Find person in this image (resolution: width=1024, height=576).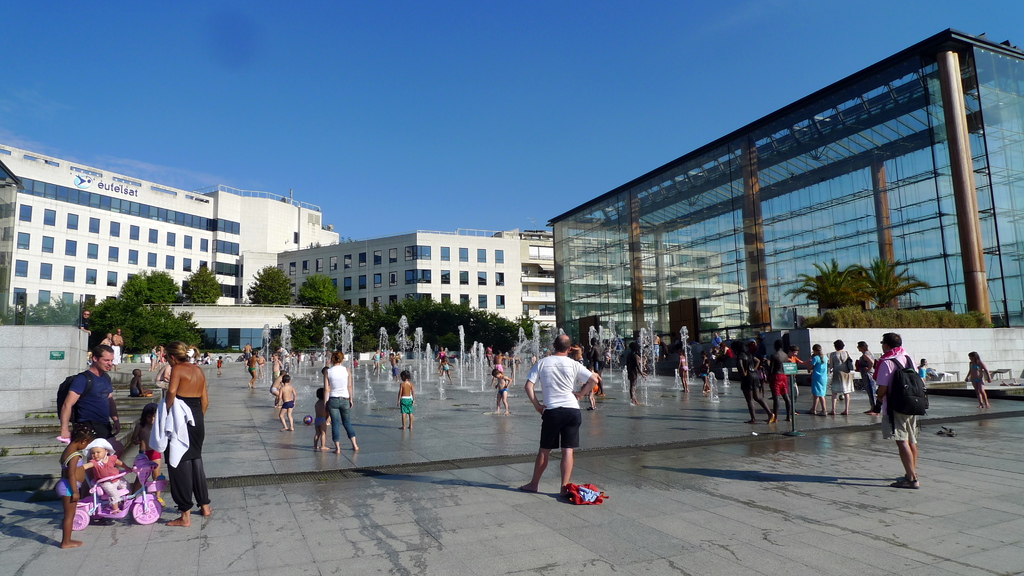
(246, 343, 255, 356).
